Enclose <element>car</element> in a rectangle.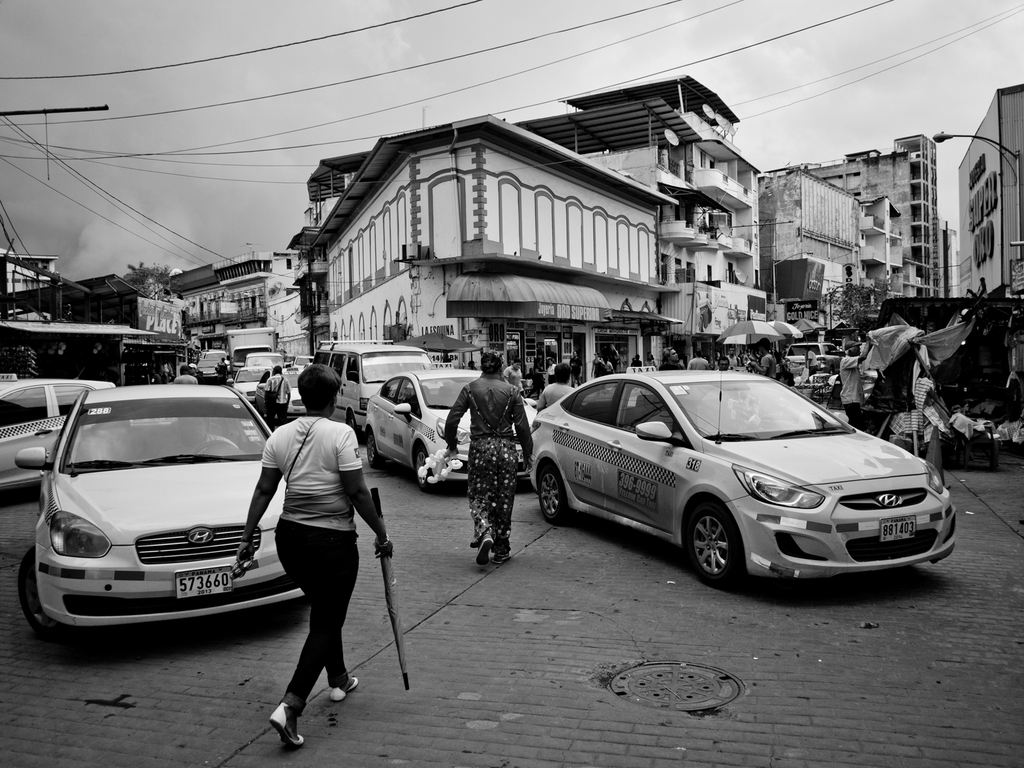
<bbox>226, 358, 308, 410</bbox>.
